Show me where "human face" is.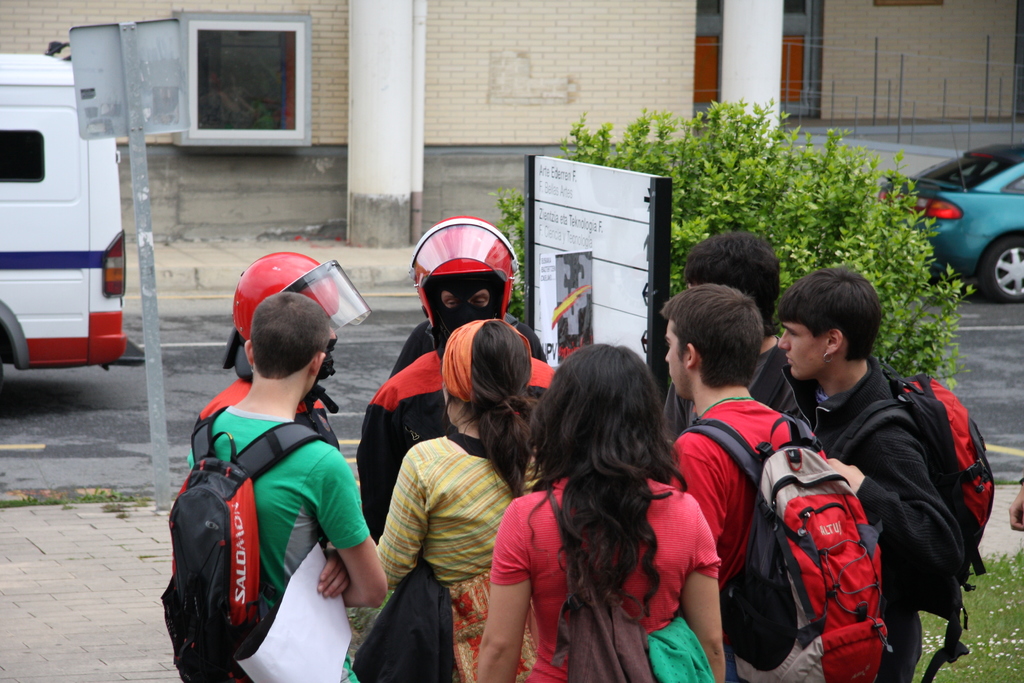
"human face" is at (441,292,491,308).
